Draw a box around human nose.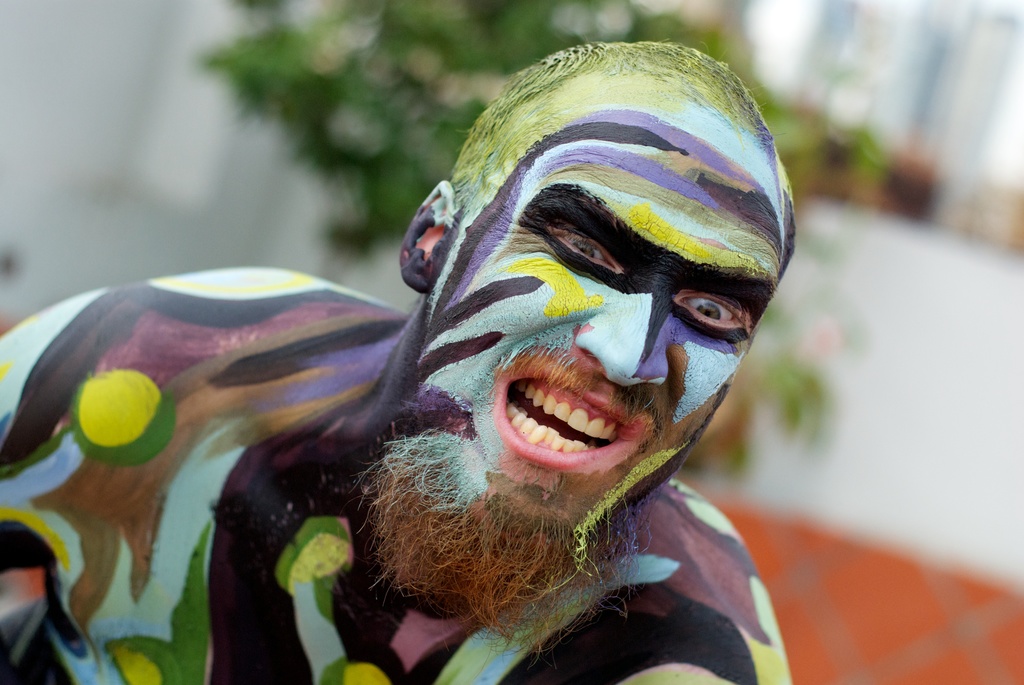
l=577, t=288, r=666, b=386.
